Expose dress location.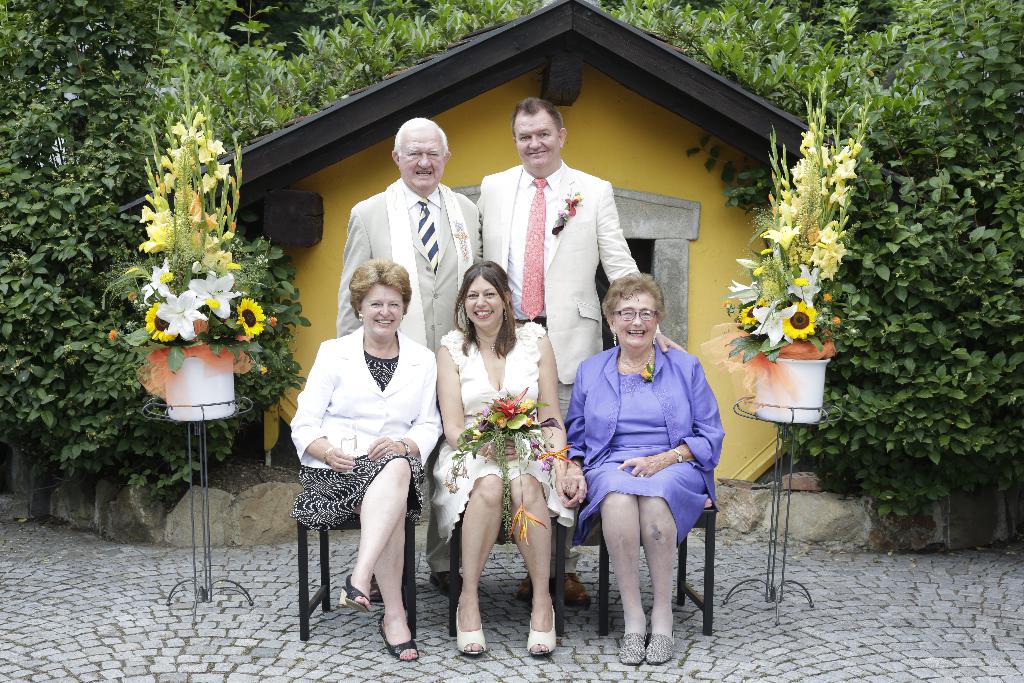
Exposed at region(425, 318, 572, 571).
